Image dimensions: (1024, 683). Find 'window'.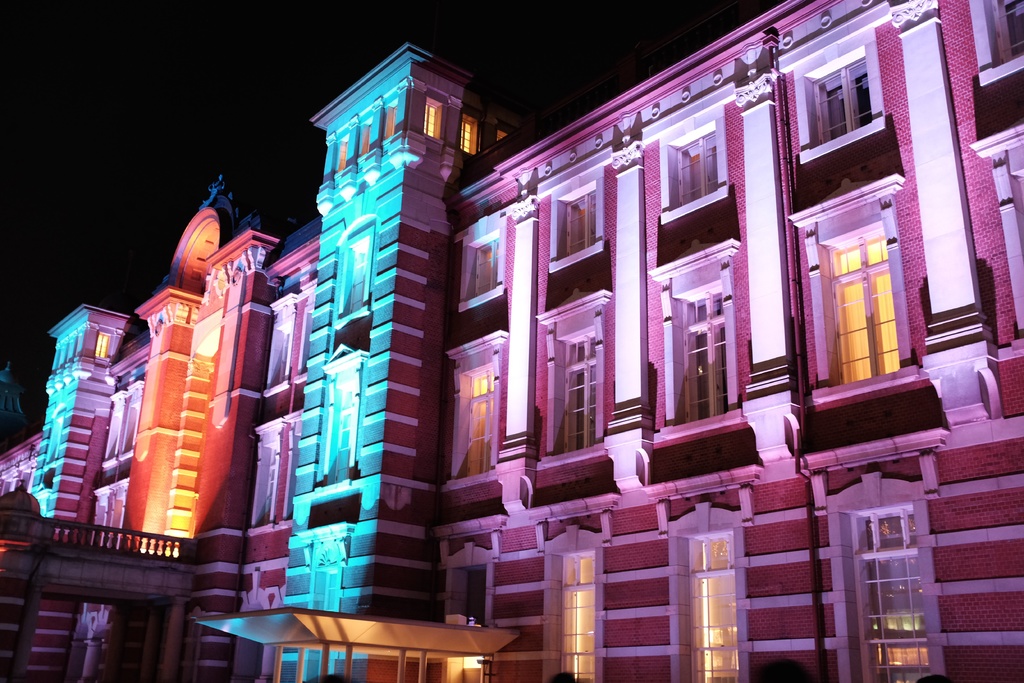
BBox(260, 286, 296, 393).
